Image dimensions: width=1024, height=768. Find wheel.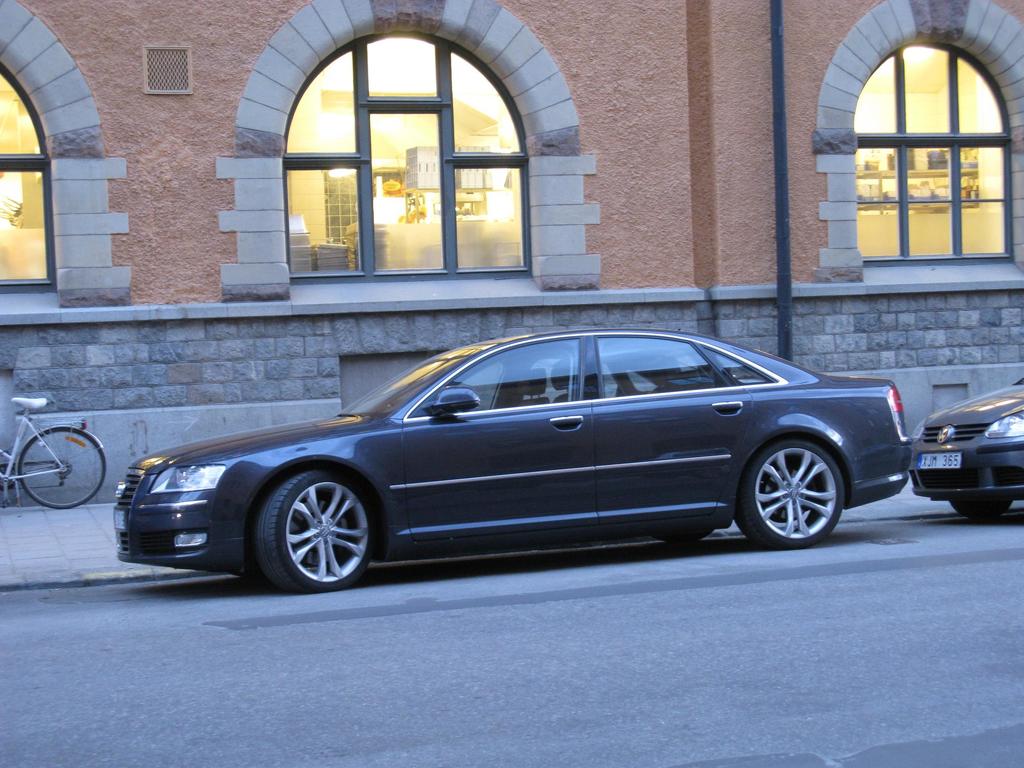
(x1=733, y1=438, x2=845, y2=543).
